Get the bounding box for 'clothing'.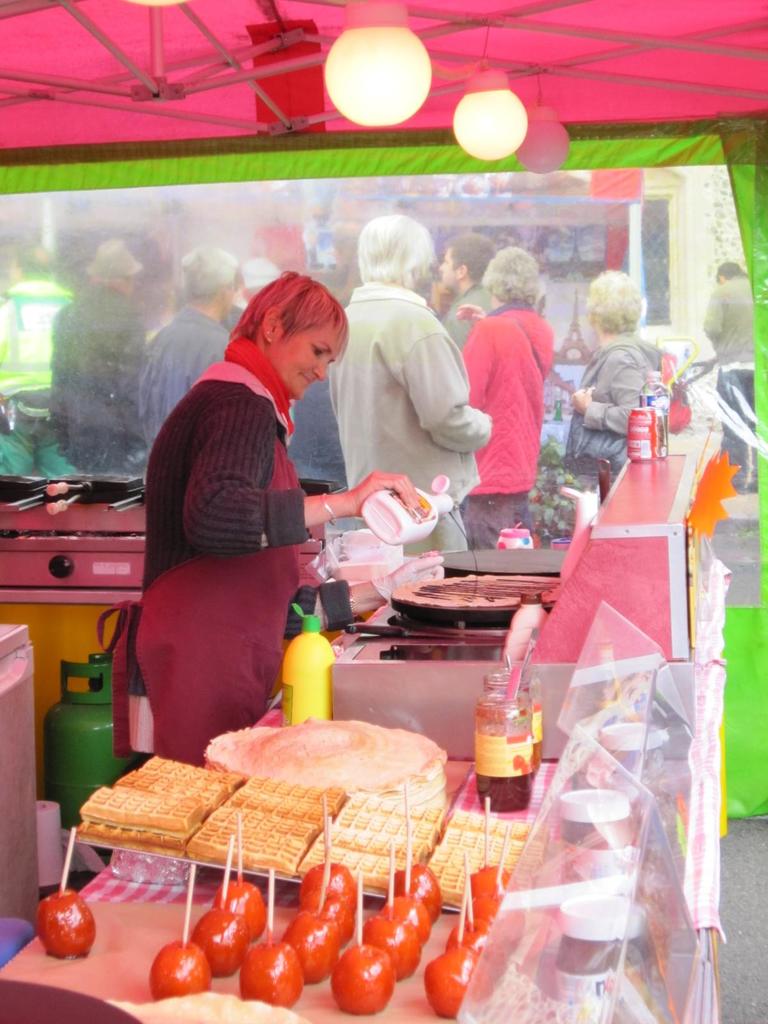
<region>48, 283, 154, 491</region>.
